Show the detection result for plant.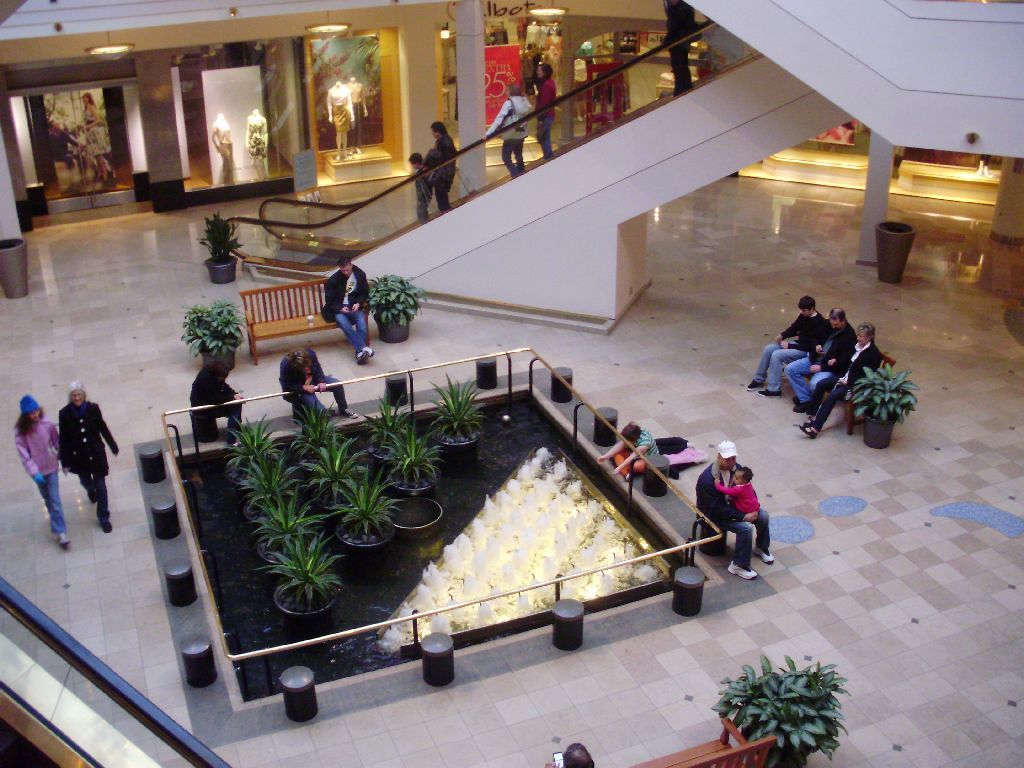
[left=427, top=371, right=486, bottom=432].
